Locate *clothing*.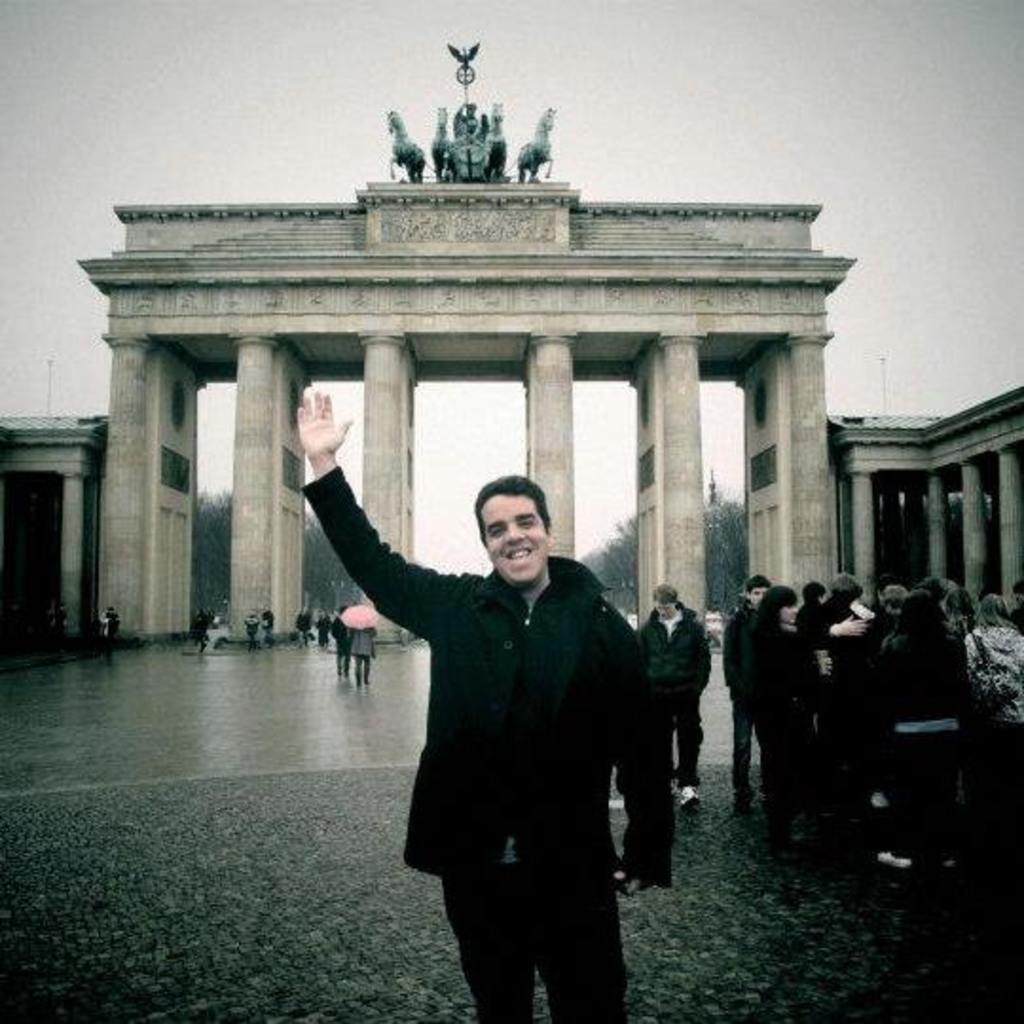
Bounding box: region(793, 607, 834, 658).
